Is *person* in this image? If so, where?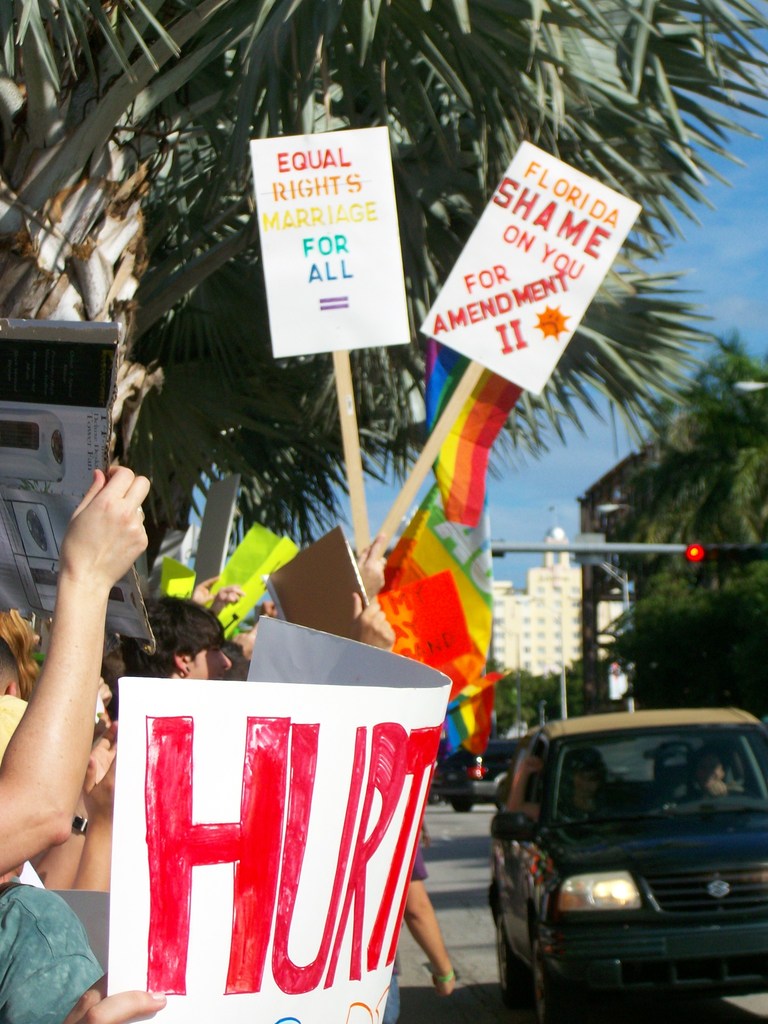
Yes, at (x1=558, y1=743, x2=620, y2=823).
